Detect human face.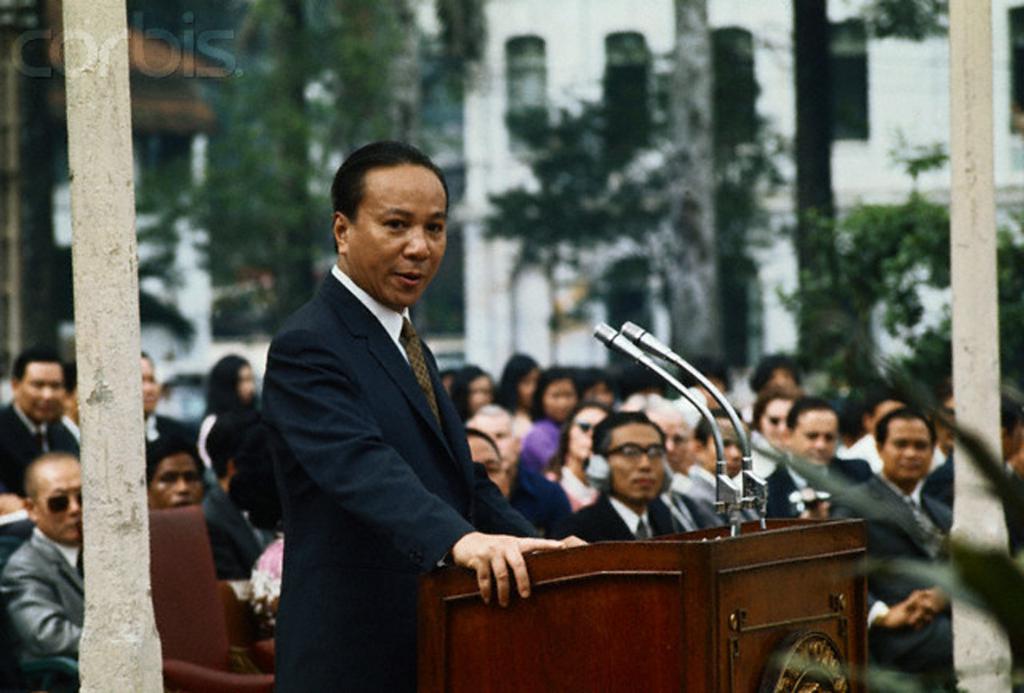
Detected at 36 462 85 549.
